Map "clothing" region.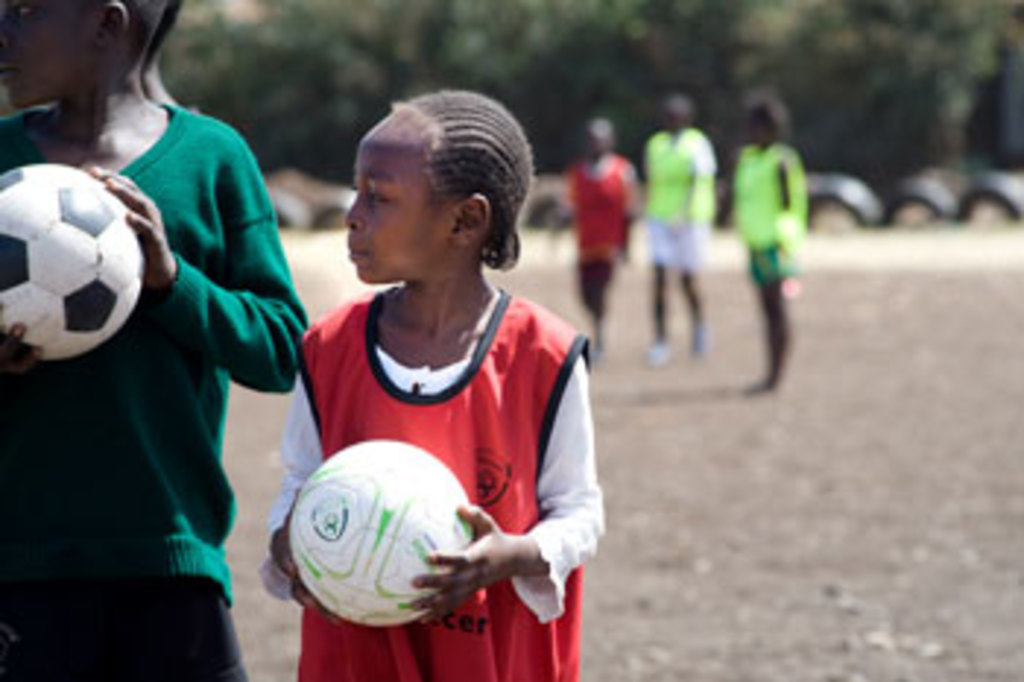
Mapped to (298,243,588,647).
